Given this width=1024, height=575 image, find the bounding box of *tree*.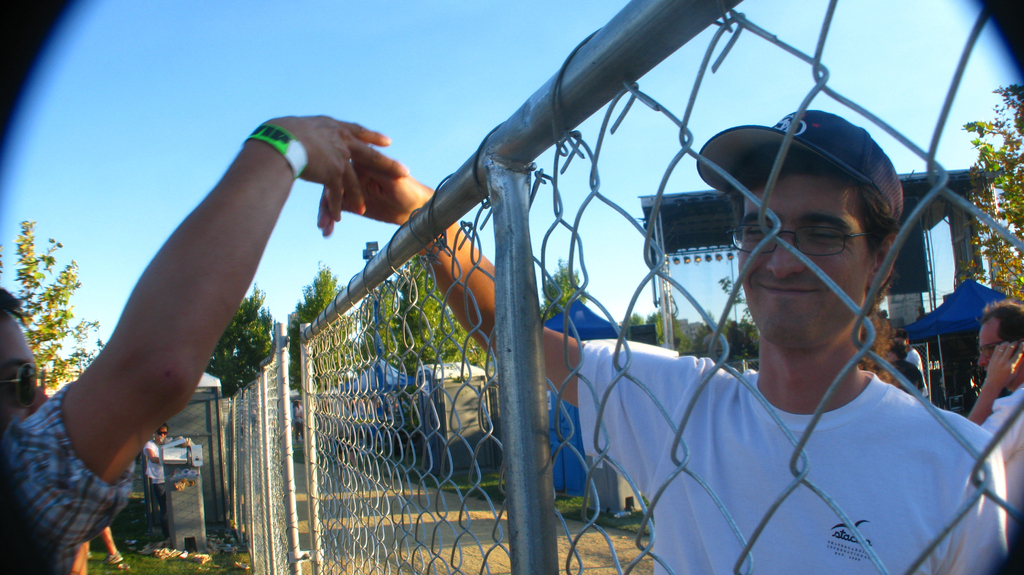
bbox(204, 281, 283, 393).
